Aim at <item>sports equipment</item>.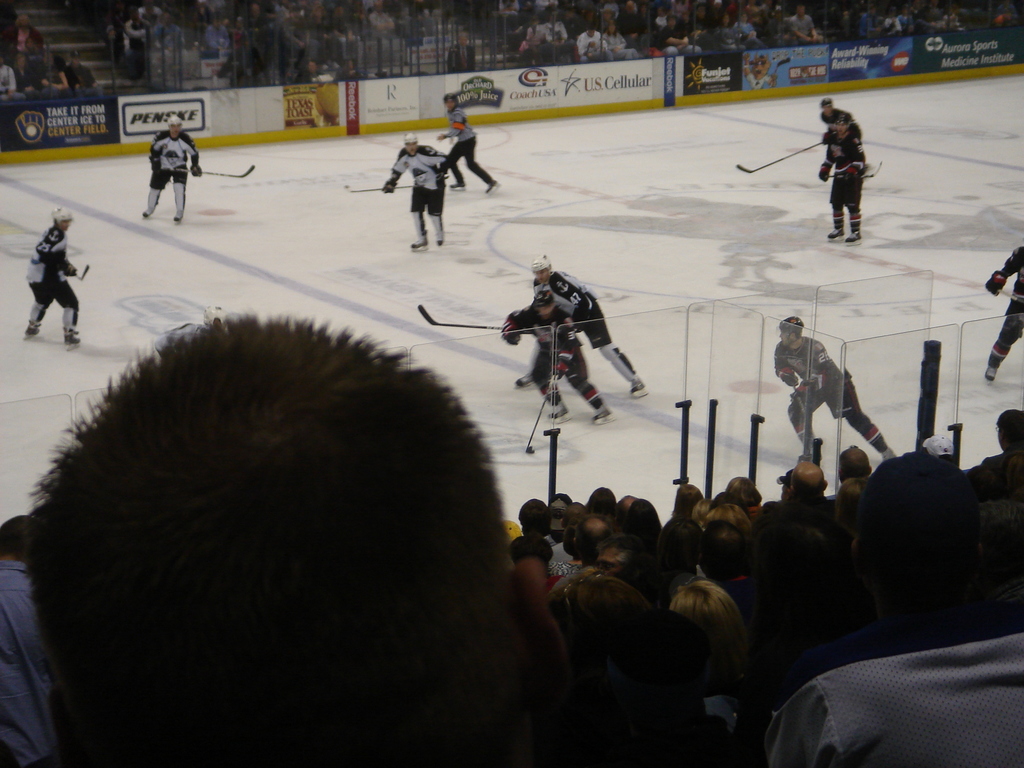
Aimed at 511/372/540/387.
